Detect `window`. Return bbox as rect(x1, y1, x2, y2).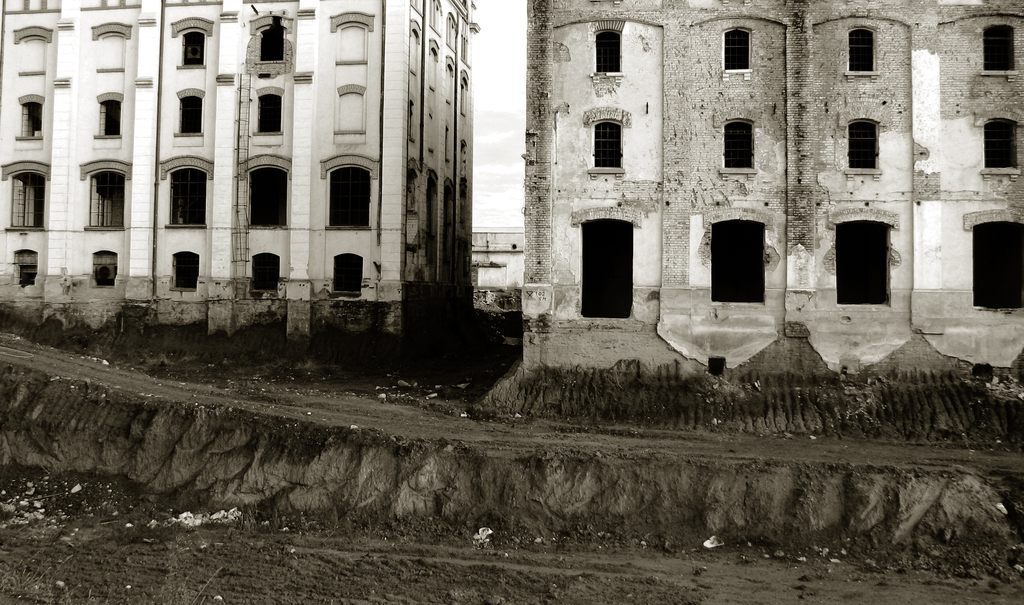
rect(328, 169, 376, 230).
